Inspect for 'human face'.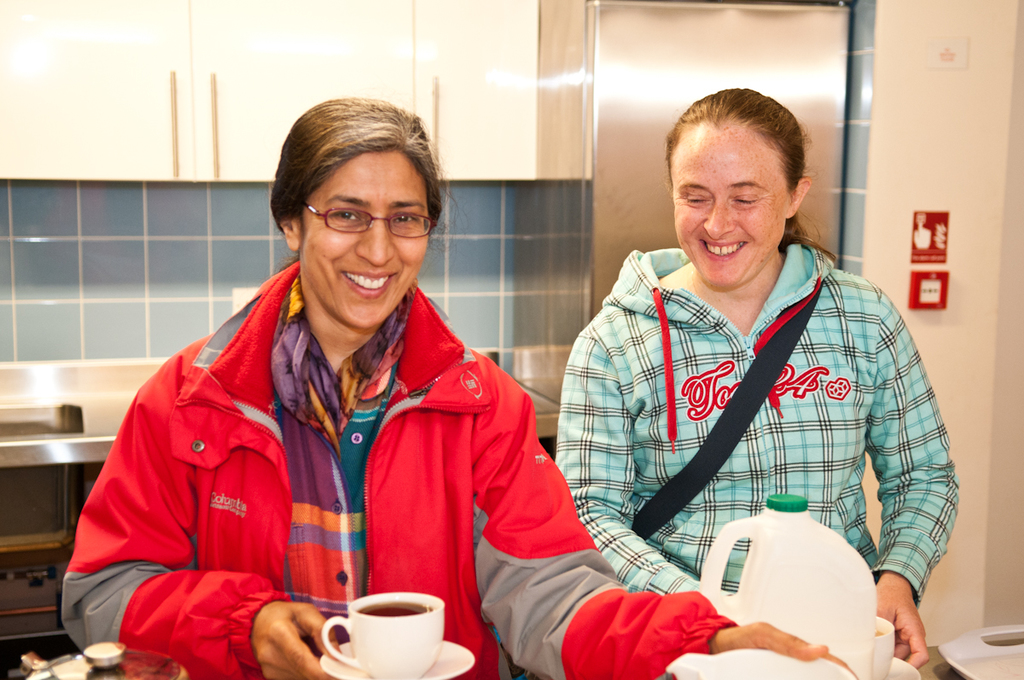
Inspection: 676,123,789,287.
